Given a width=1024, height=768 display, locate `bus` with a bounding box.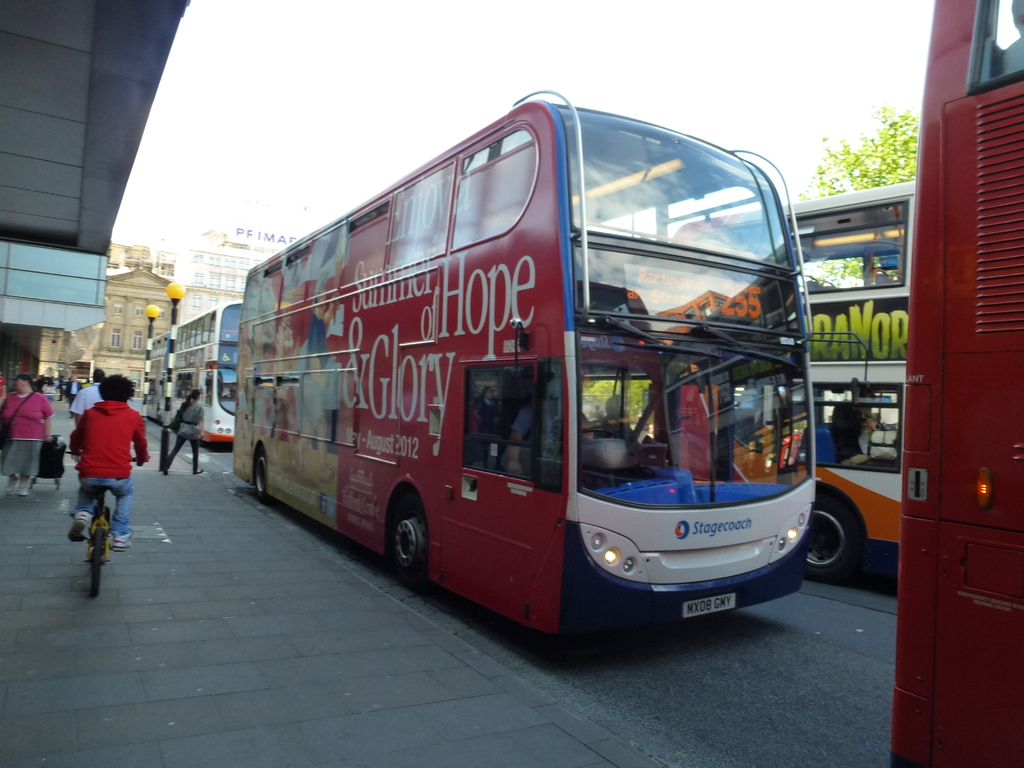
Located: (140,298,248,434).
